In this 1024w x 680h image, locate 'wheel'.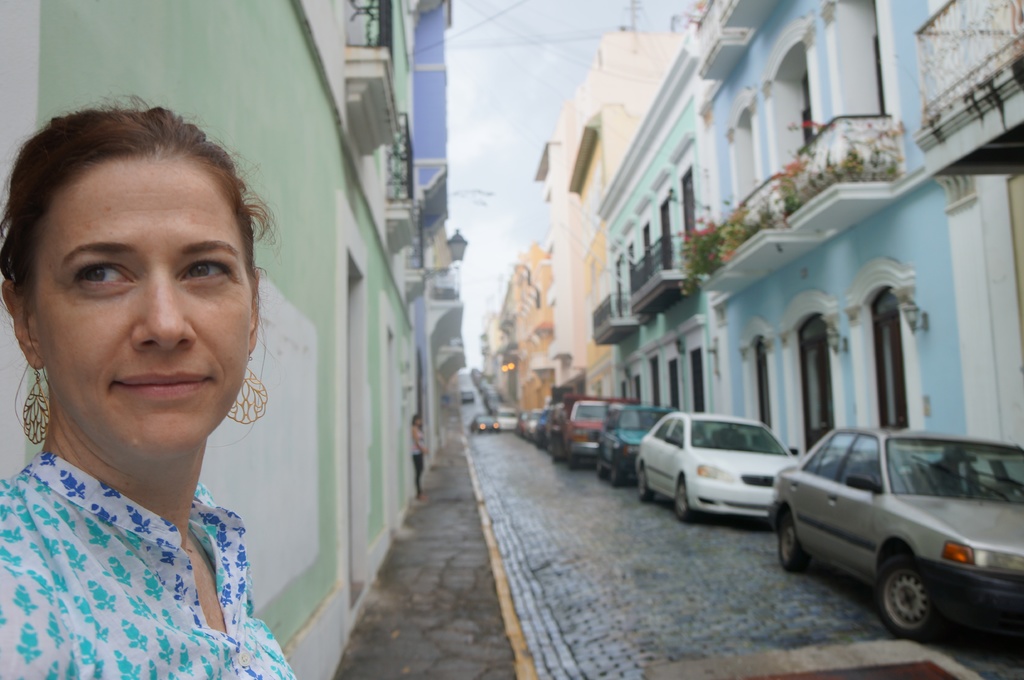
Bounding box: x1=888 y1=567 x2=962 y2=645.
